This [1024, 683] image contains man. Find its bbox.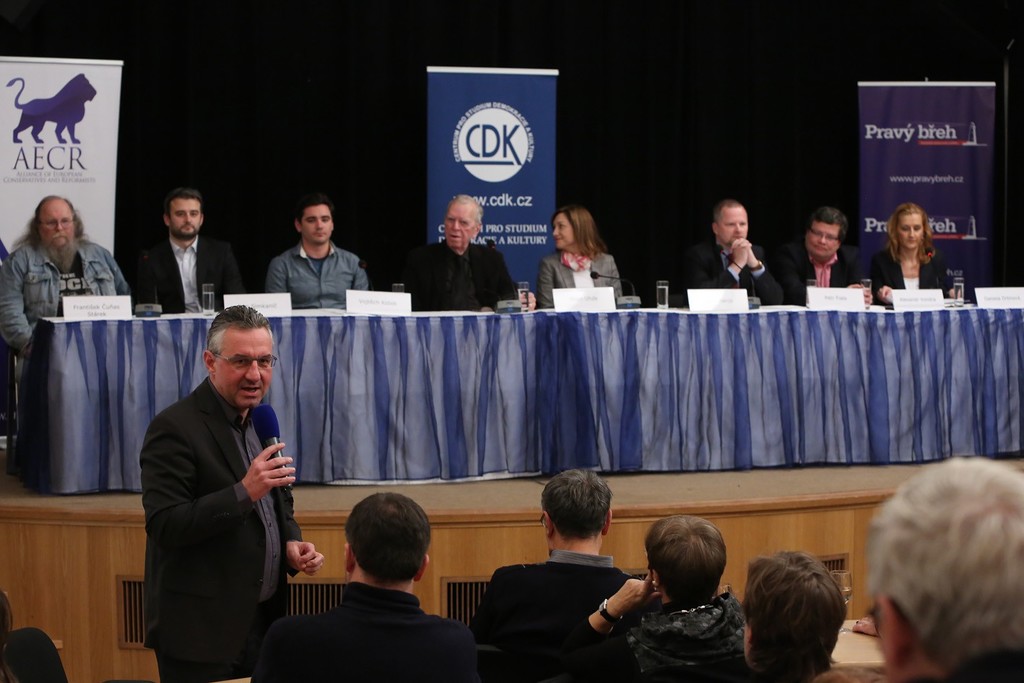
Rect(5, 210, 126, 367).
